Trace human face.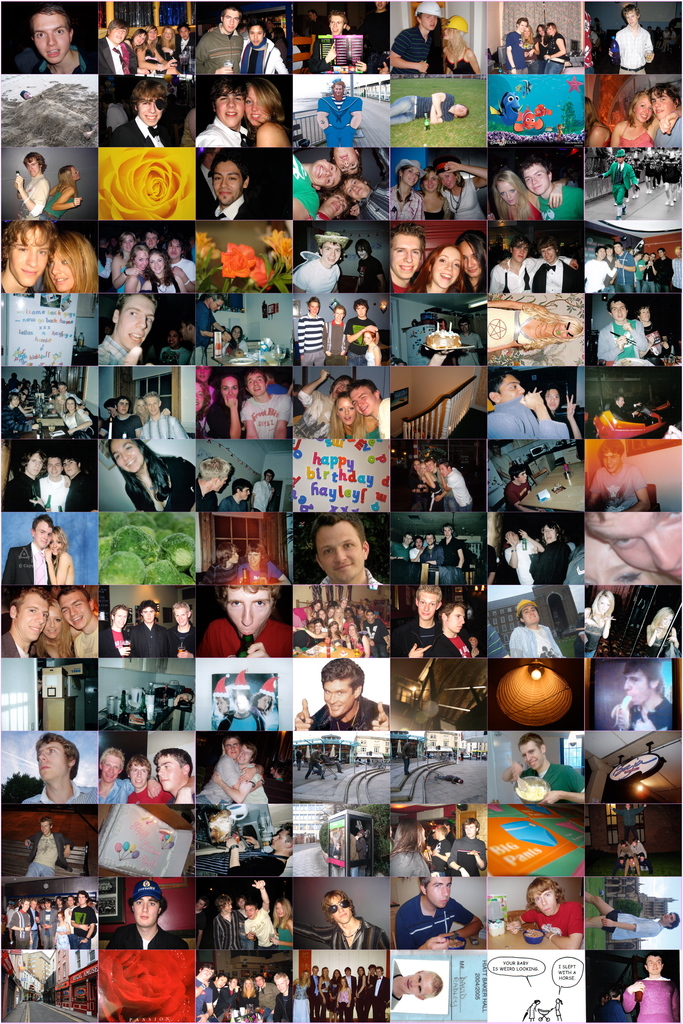
Traced to (x1=24, y1=159, x2=40, y2=176).
